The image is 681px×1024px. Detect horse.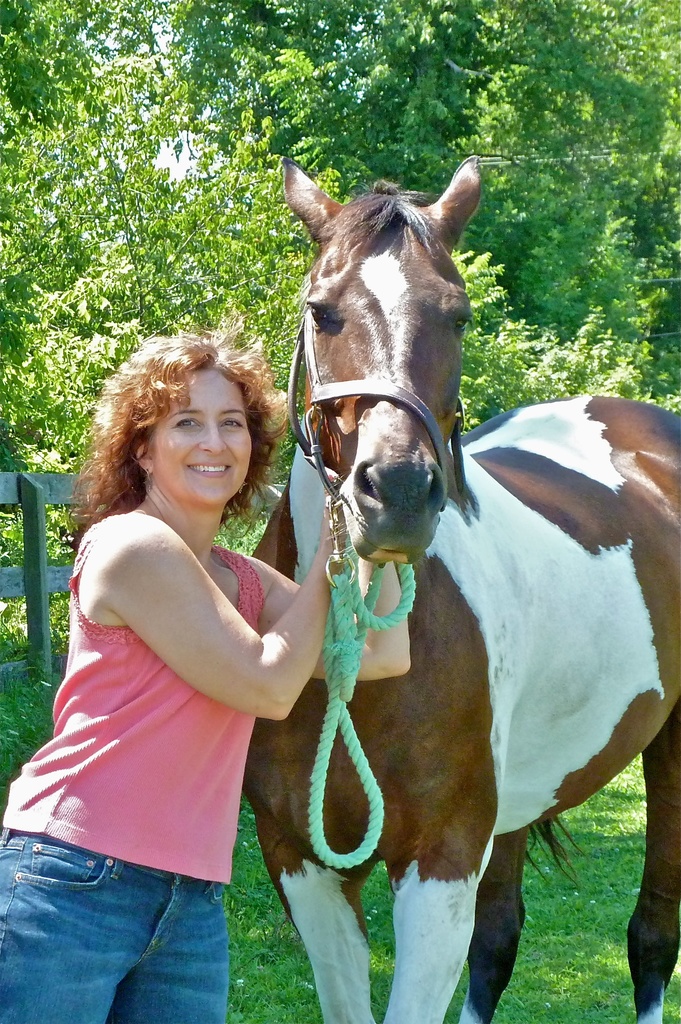
Detection: box(240, 156, 680, 1023).
